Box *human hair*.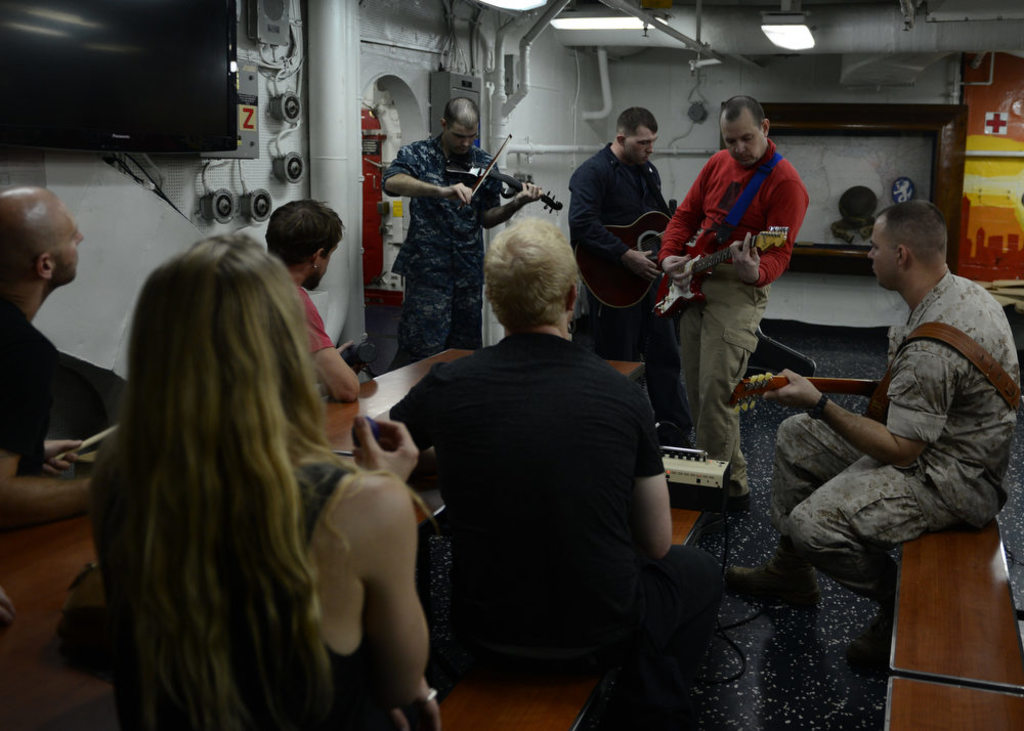
[x1=91, y1=204, x2=400, y2=730].
